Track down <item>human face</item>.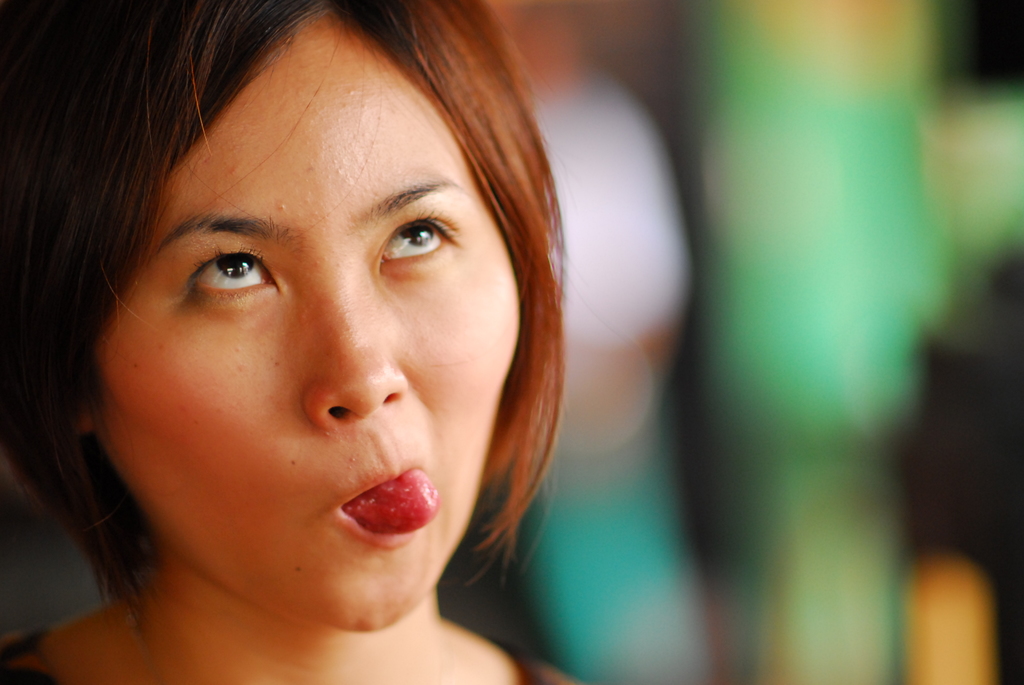
Tracked to rect(100, 11, 520, 631).
